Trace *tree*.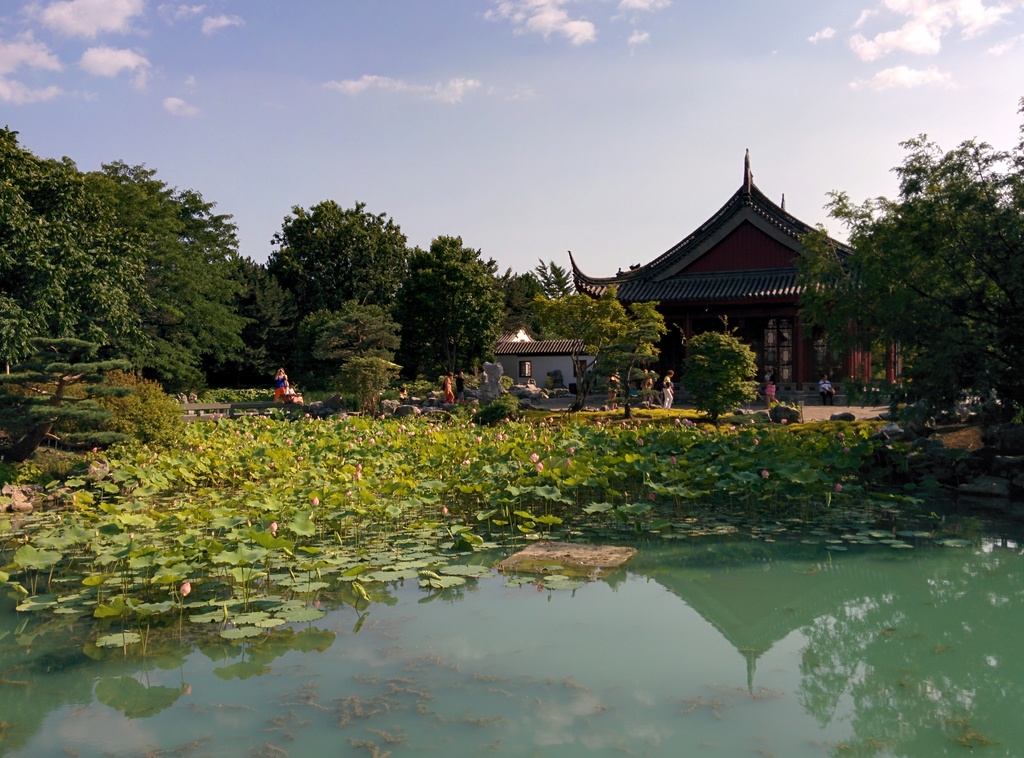
Traced to Rect(611, 305, 662, 370).
